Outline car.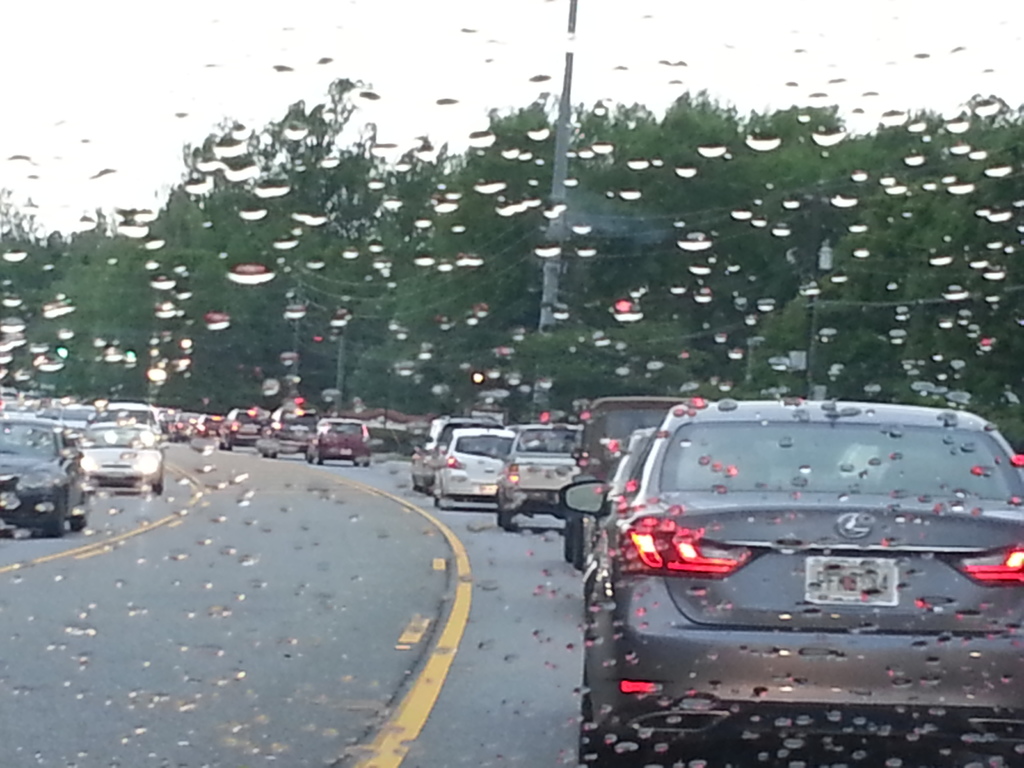
Outline: Rect(0, 0, 1023, 767).
